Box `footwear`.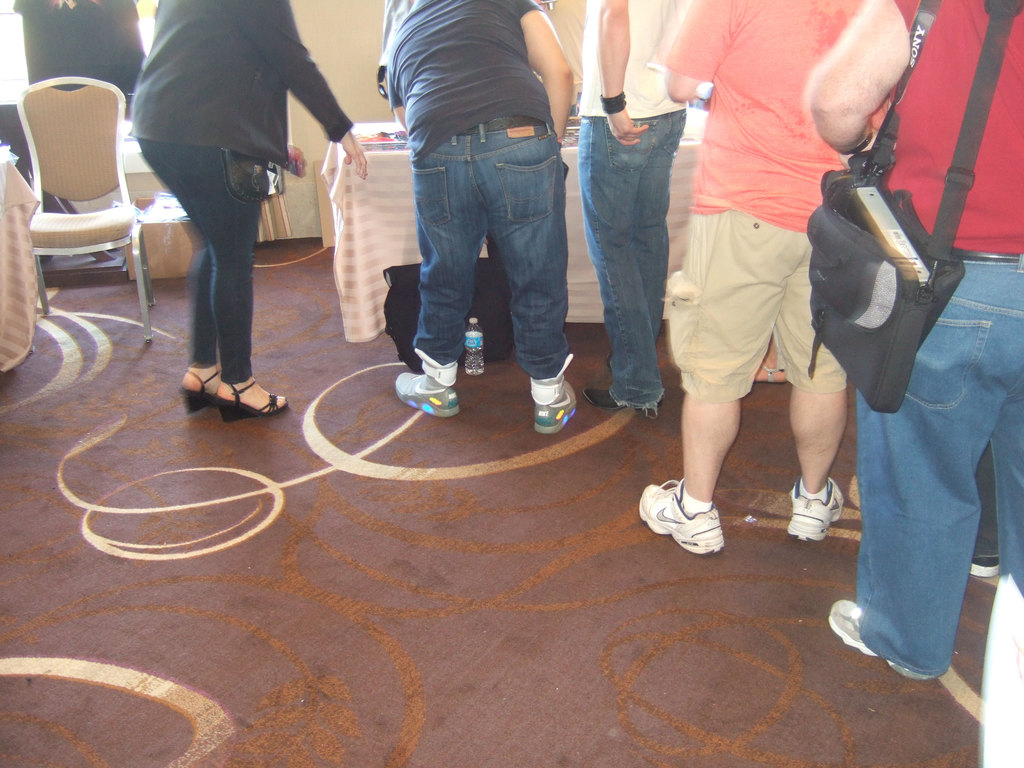
select_region(395, 371, 464, 420).
